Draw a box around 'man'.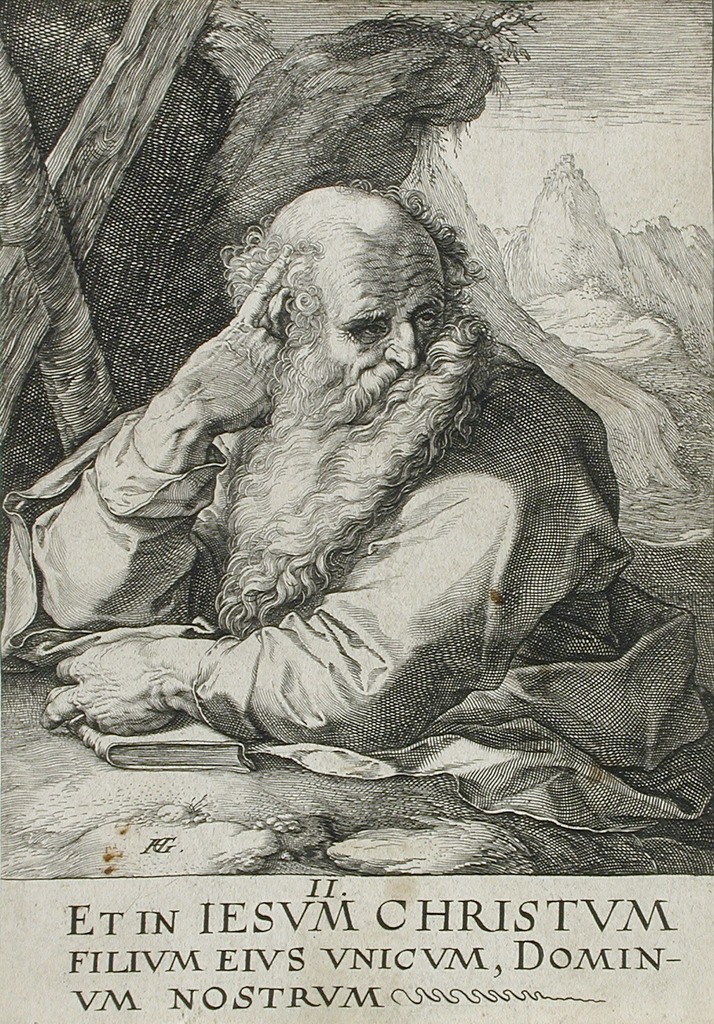
box=[49, 147, 578, 708].
